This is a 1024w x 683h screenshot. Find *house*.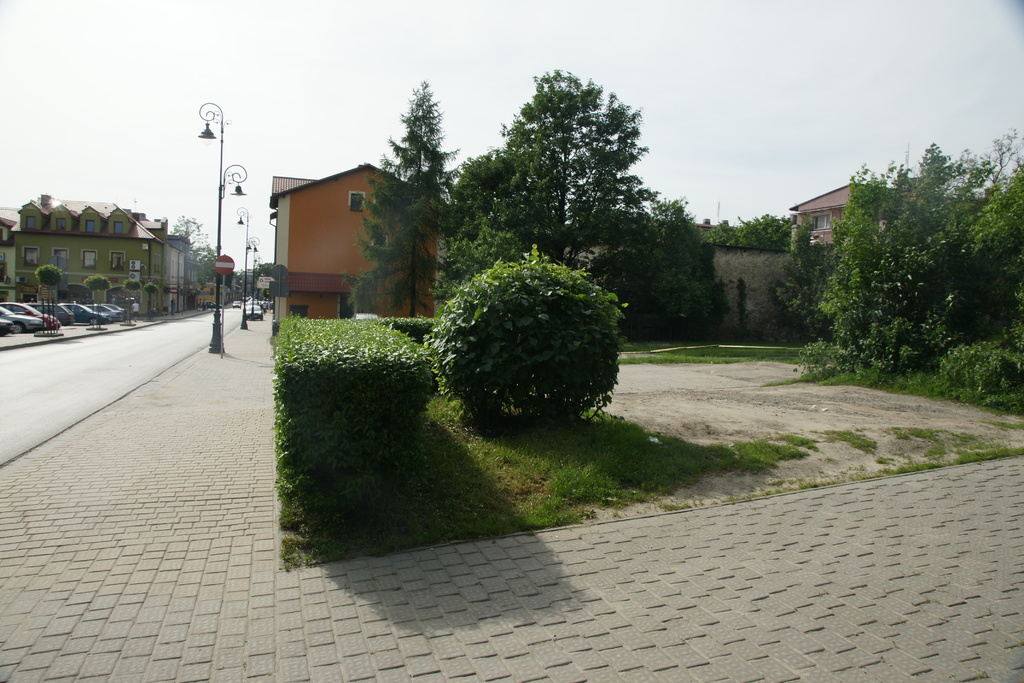
Bounding box: BBox(141, 217, 186, 315).
